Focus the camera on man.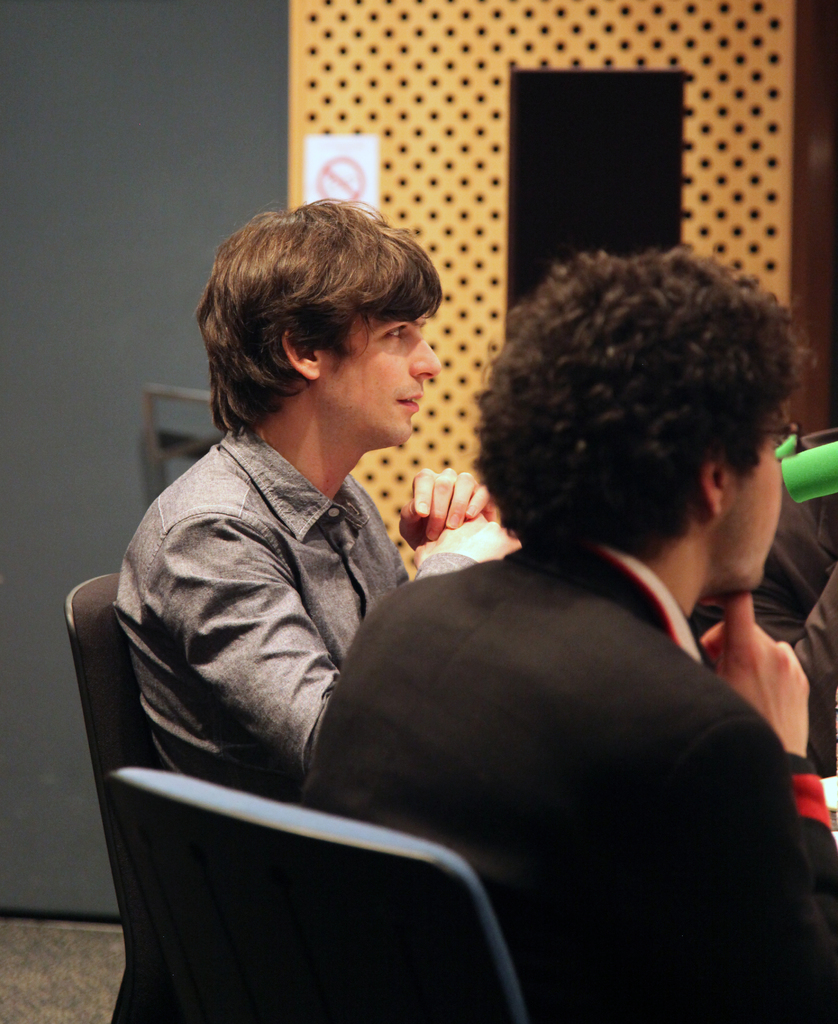
Focus region: [116,195,504,805].
